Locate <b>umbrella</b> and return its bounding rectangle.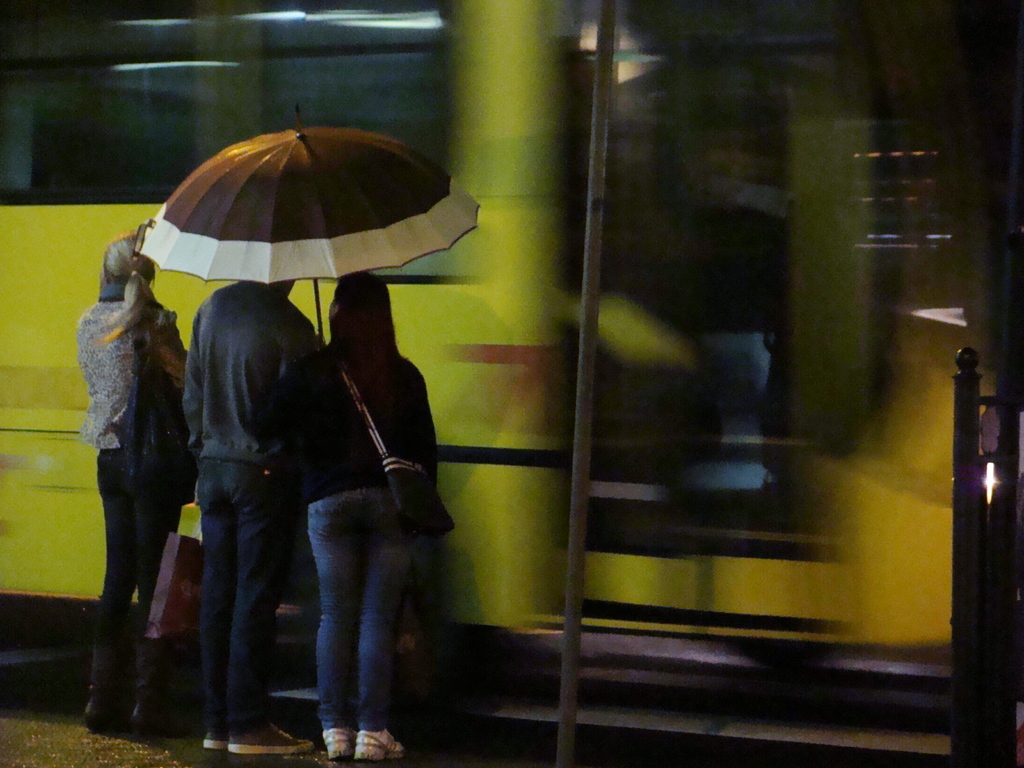
{"x1": 135, "y1": 100, "x2": 487, "y2": 347}.
